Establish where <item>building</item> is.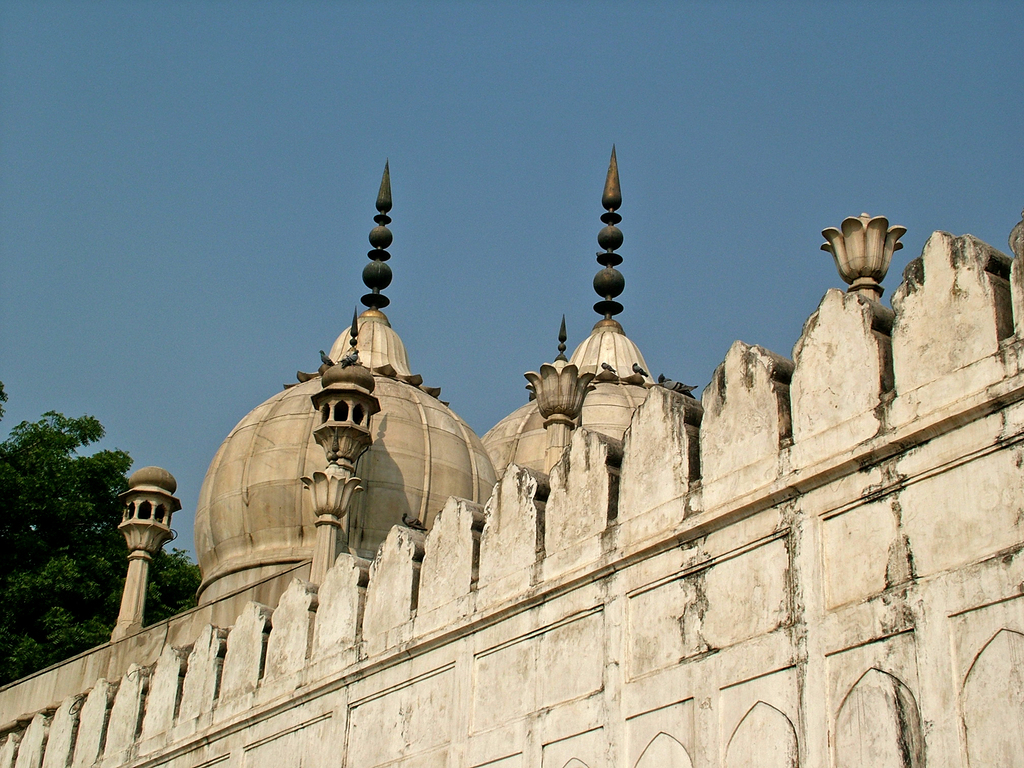
Established at {"left": 0, "top": 154, "right": 1023, "bottom": 767}.
